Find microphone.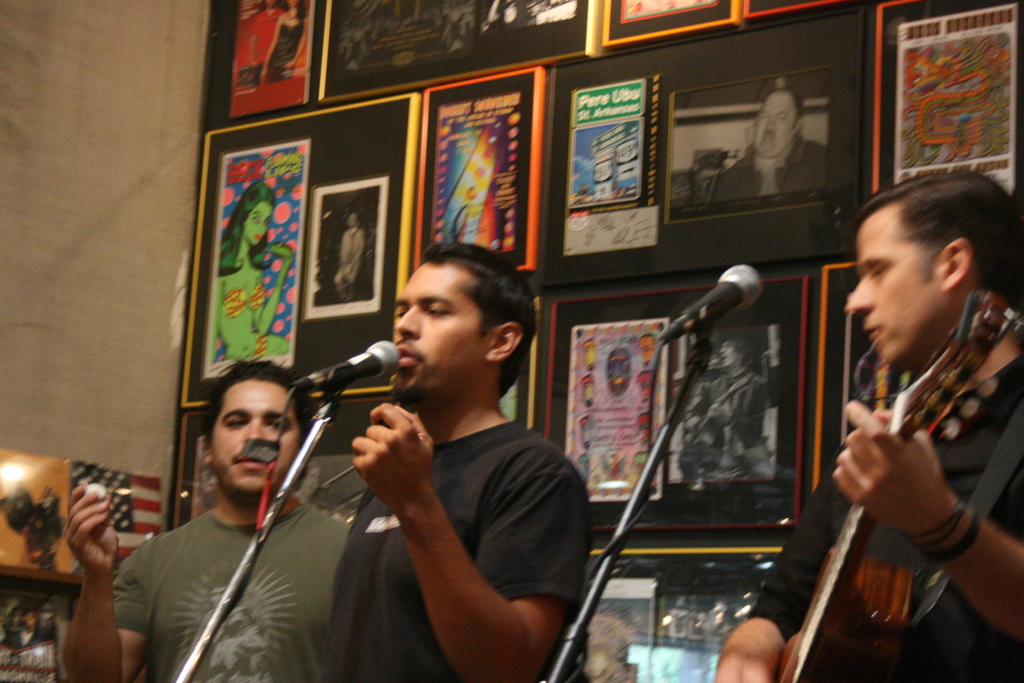
295 341 397 390.
